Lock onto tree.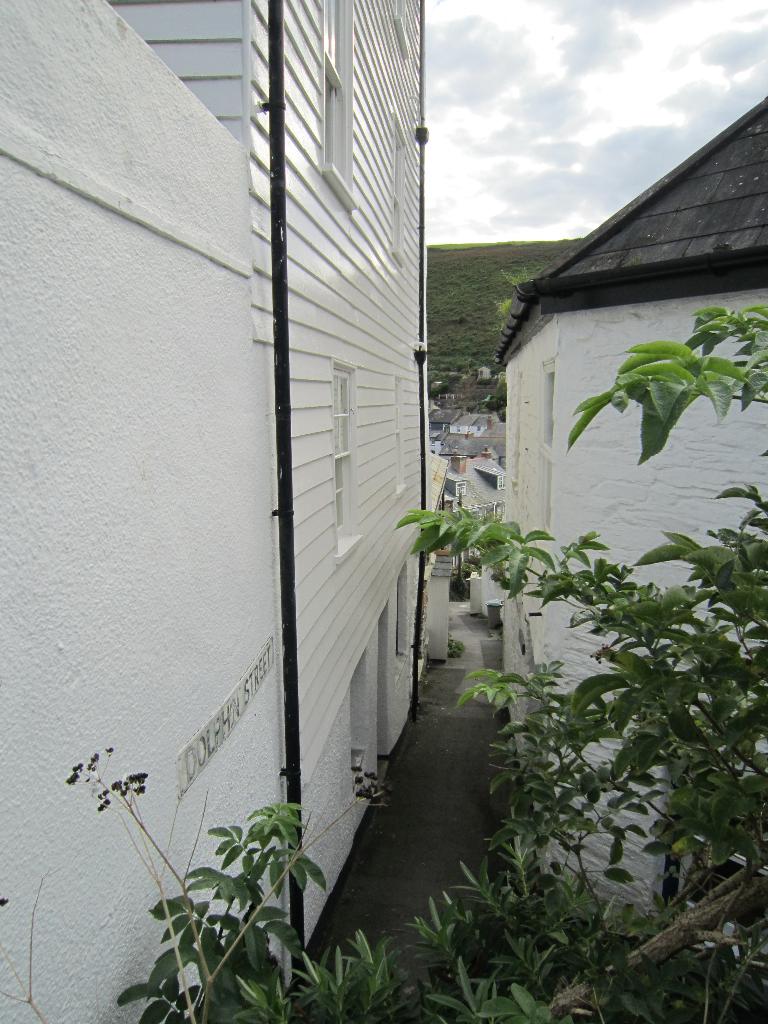
Locked: region(0, 304, 767, 1021).
